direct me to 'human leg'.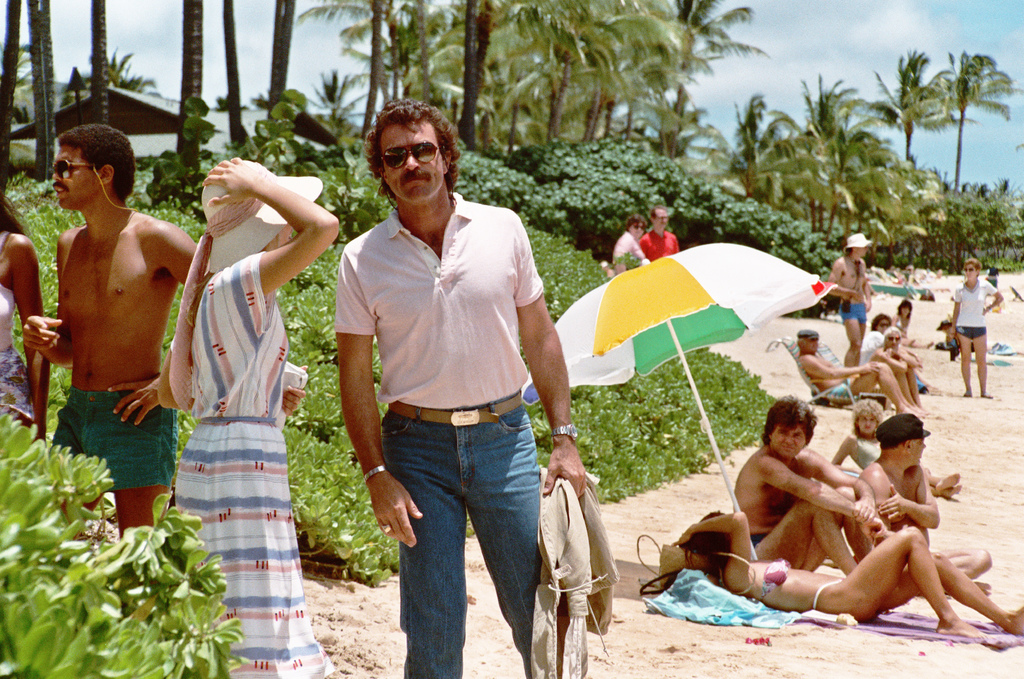
Direction: [left=895, top=368, right=924, bottom=414].
